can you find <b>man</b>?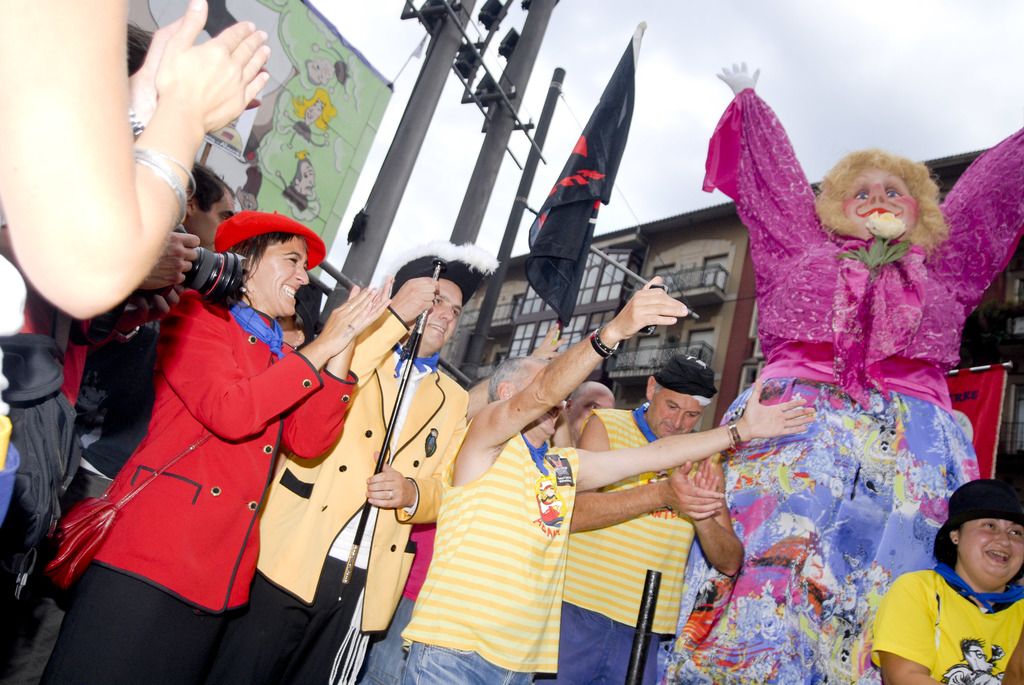
Yes, bounding box: <box>536,354,744,684</box>.
